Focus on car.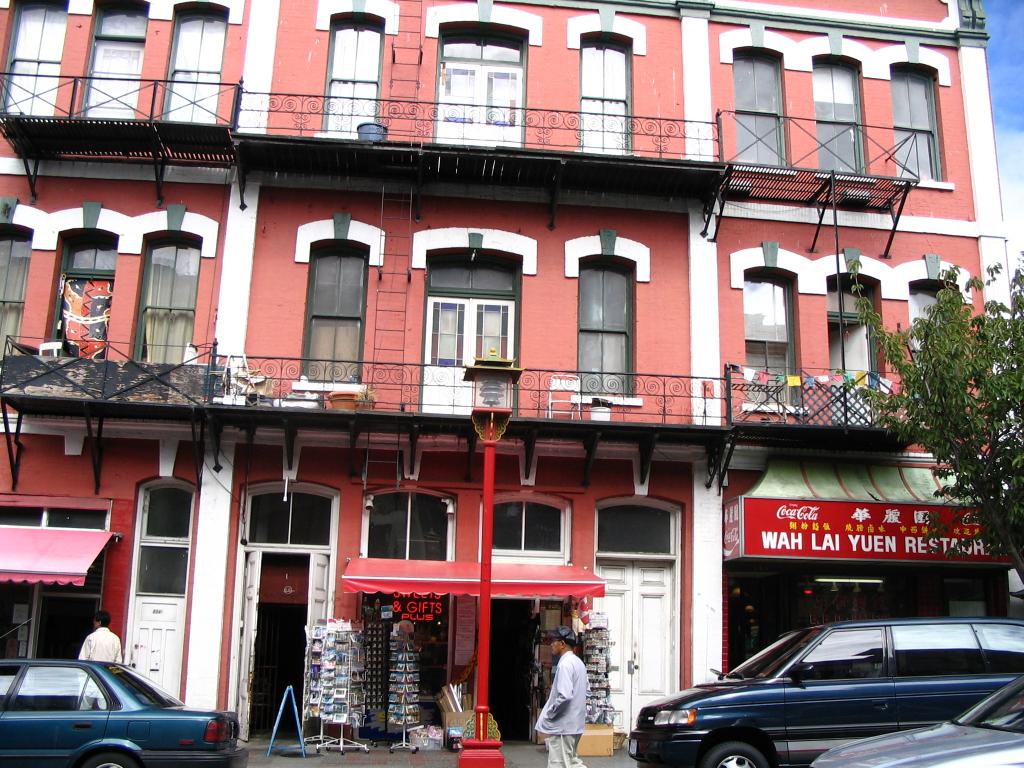
Focused at detection(0, 655, 239, 765).
